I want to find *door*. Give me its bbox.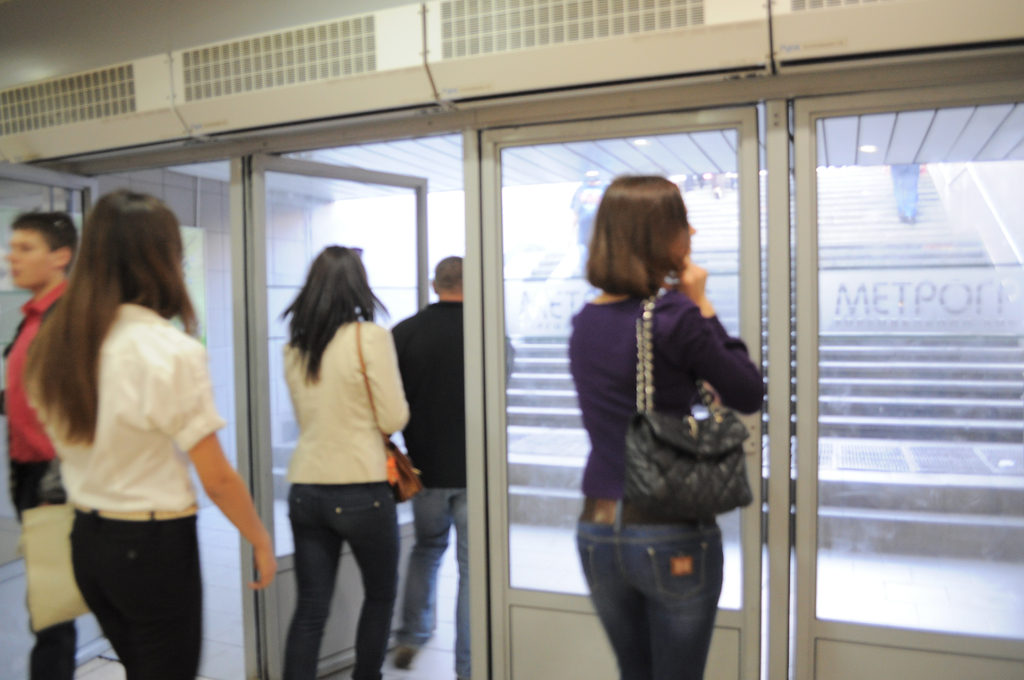
{"left": 0, "top": 158, "right": 113, "bottom": 679}.
